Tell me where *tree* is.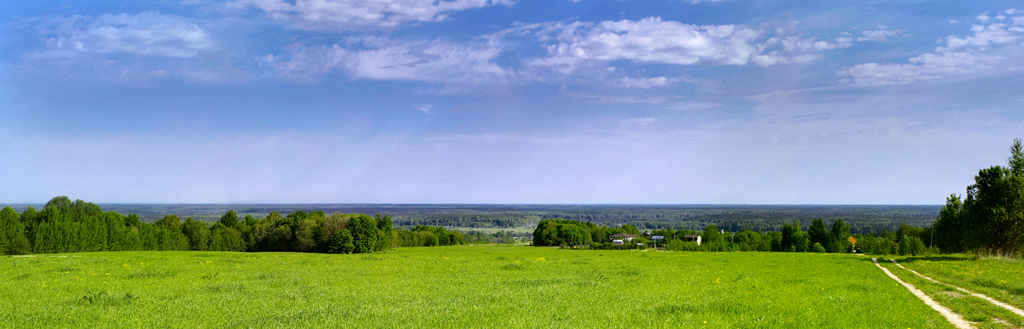
*tree* is at l=999, t=133, r=1023, b=247.
